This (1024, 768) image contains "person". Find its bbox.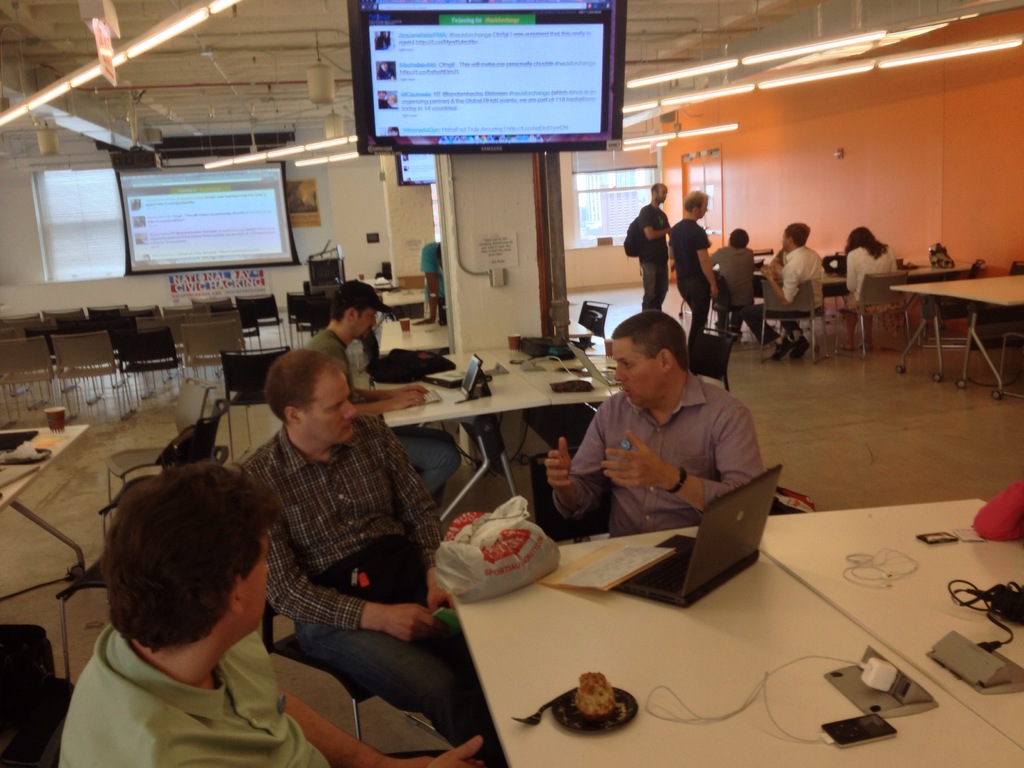
[409, 244, 445, 324].
